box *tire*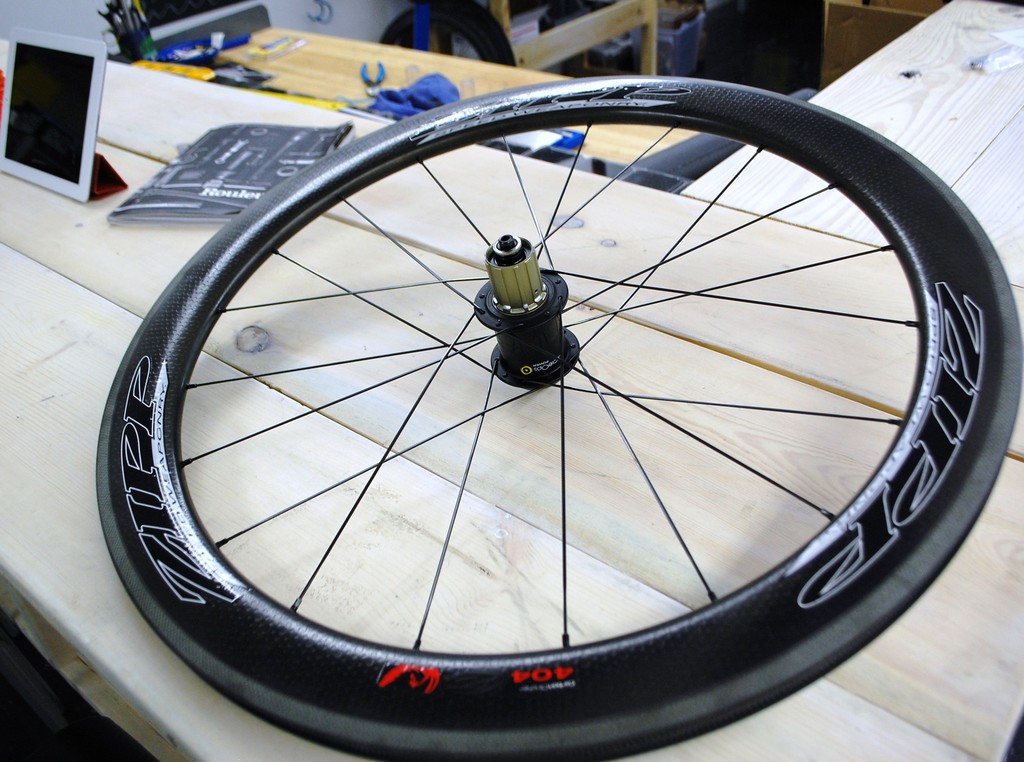
<region>96, 77, 1023, 761</region>
